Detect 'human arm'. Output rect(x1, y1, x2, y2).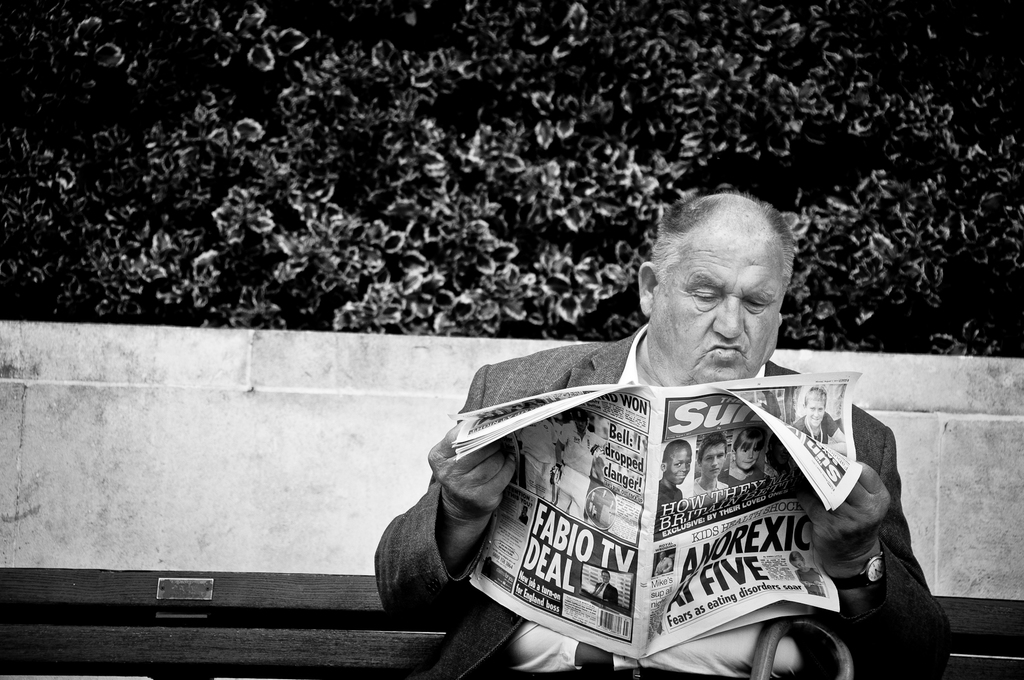
rect(367, 364, 526, 627).
